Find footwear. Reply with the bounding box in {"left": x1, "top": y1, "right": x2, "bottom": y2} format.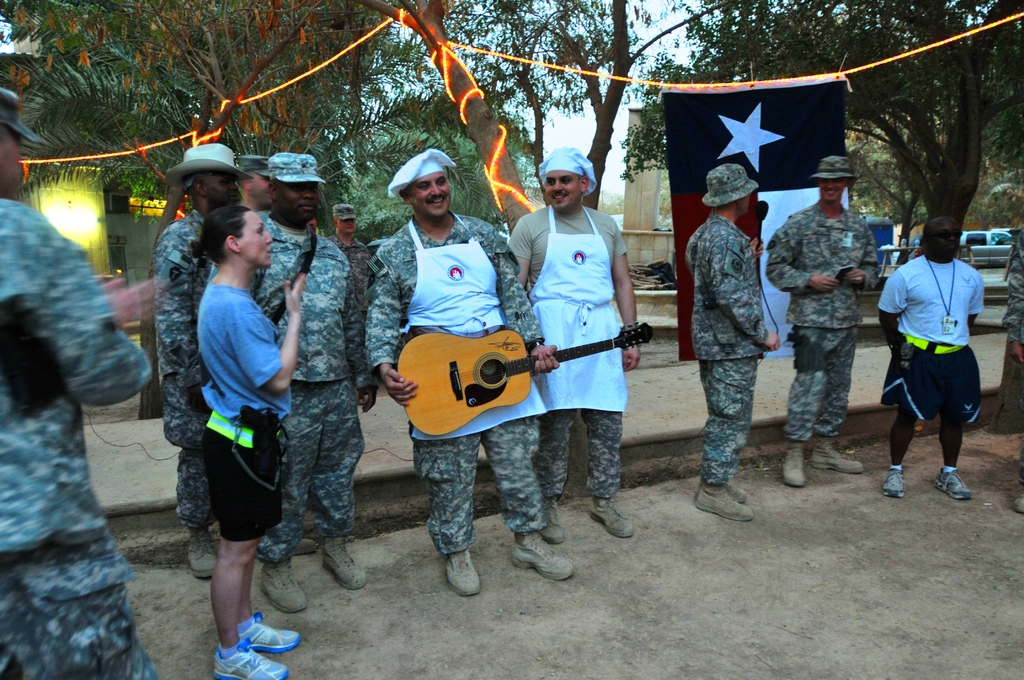
{"left": 545, "top": 502, "right": 564, "bottom": 544}.
